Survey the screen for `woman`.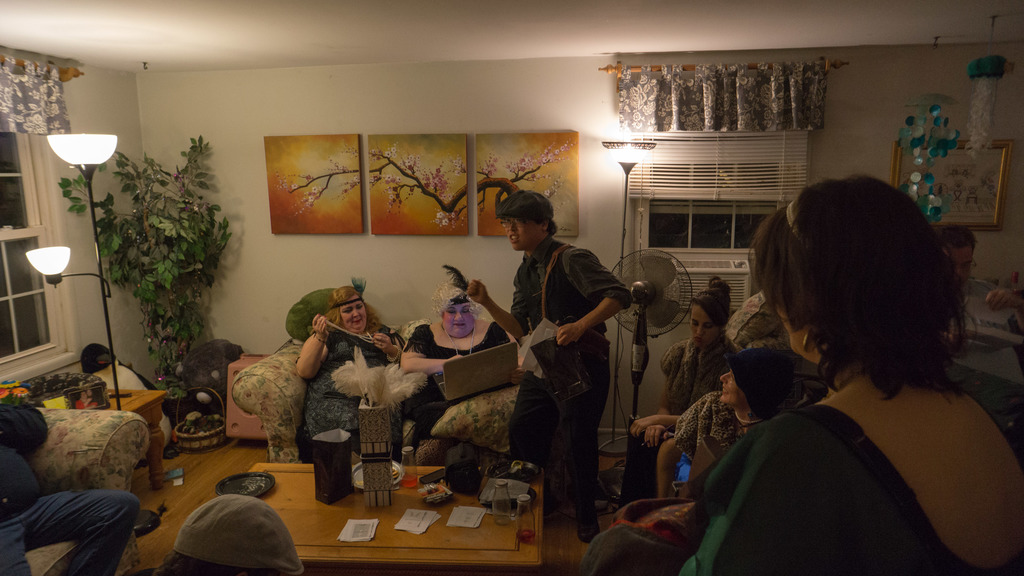
Survey found: detection(607, 269, 740, 508).
